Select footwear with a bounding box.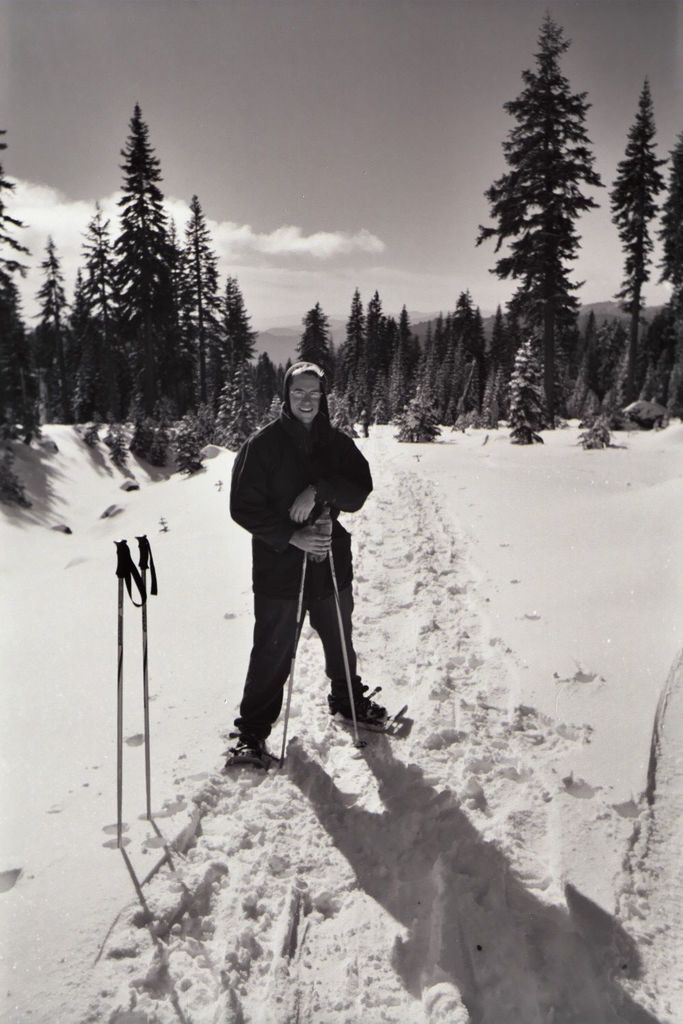
locate(337, 694, 393, 722).
